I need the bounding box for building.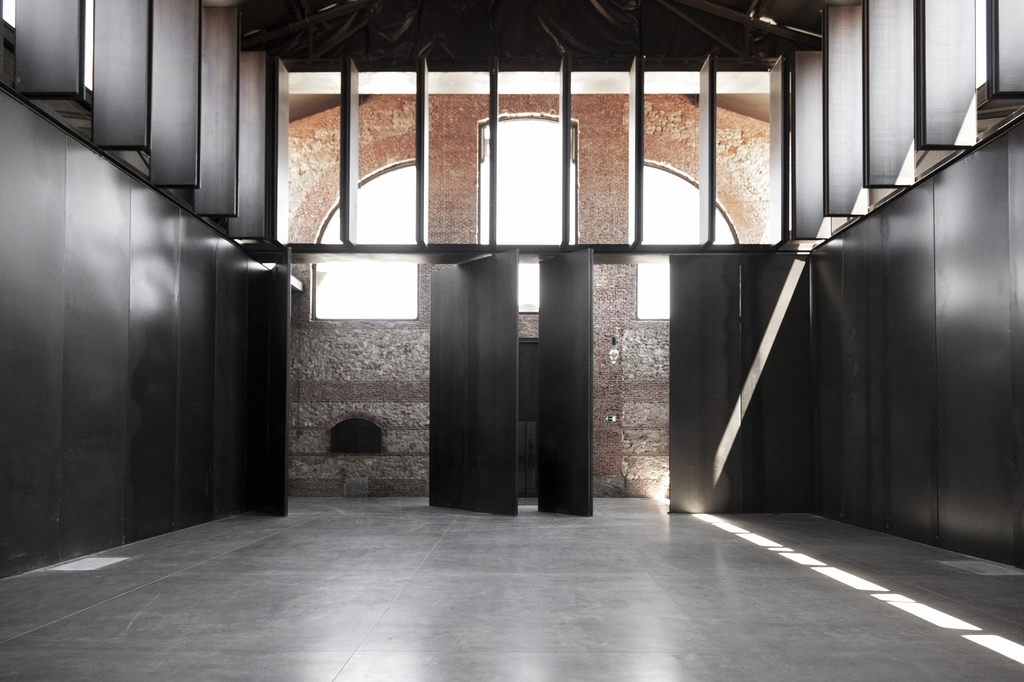
Here it is: bbox=(0, 0, 1023, 681).
